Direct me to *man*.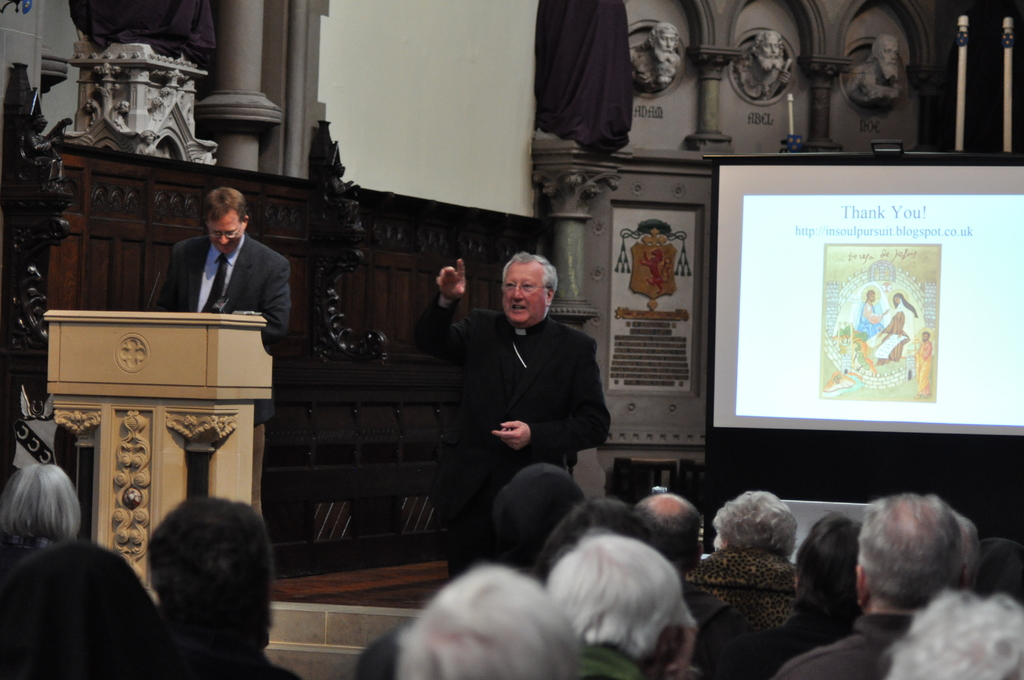
Direction: pyautogui.locateOnScreen(624, 495, 733, 627).
